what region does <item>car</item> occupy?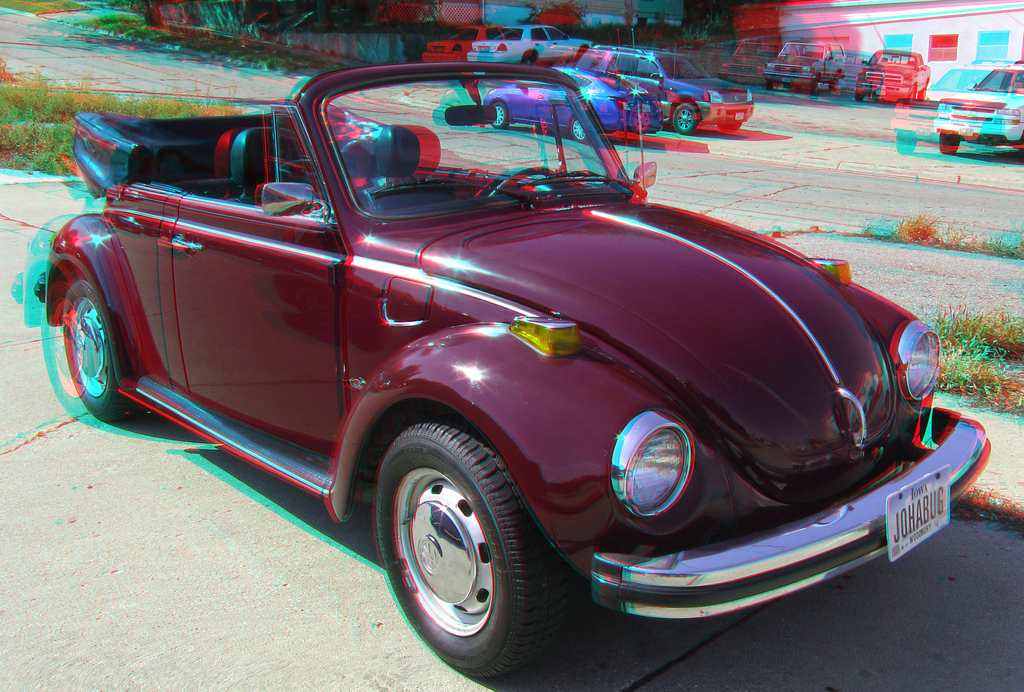
[855, 51, 930, 107].
